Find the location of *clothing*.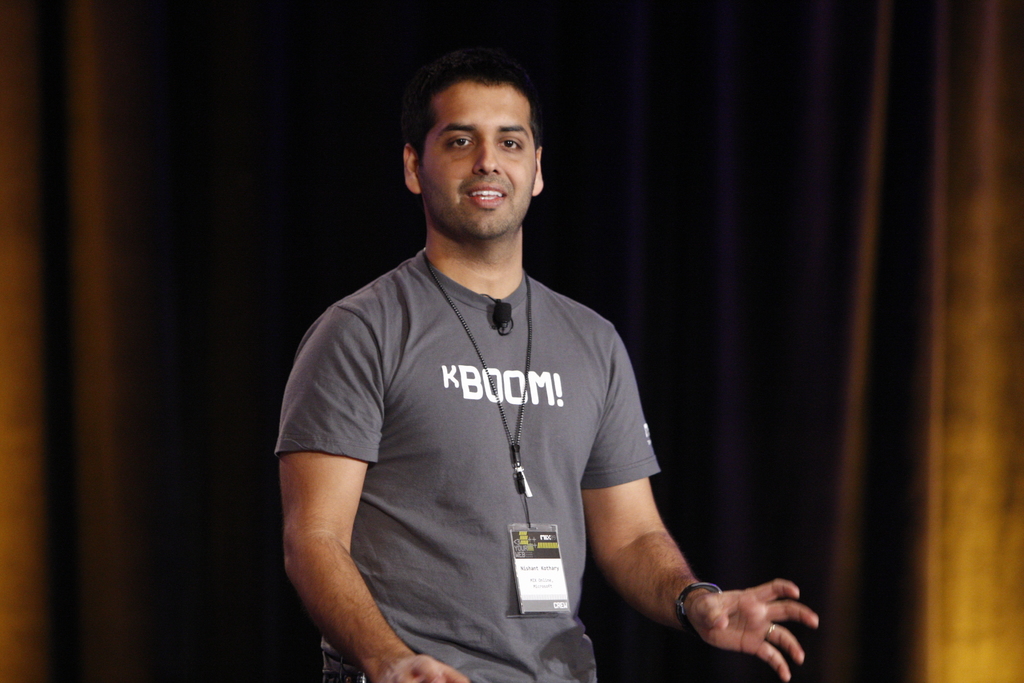
Location: {"x1": 269, "y1": 256, "x2": 669, "y2": 682}.
